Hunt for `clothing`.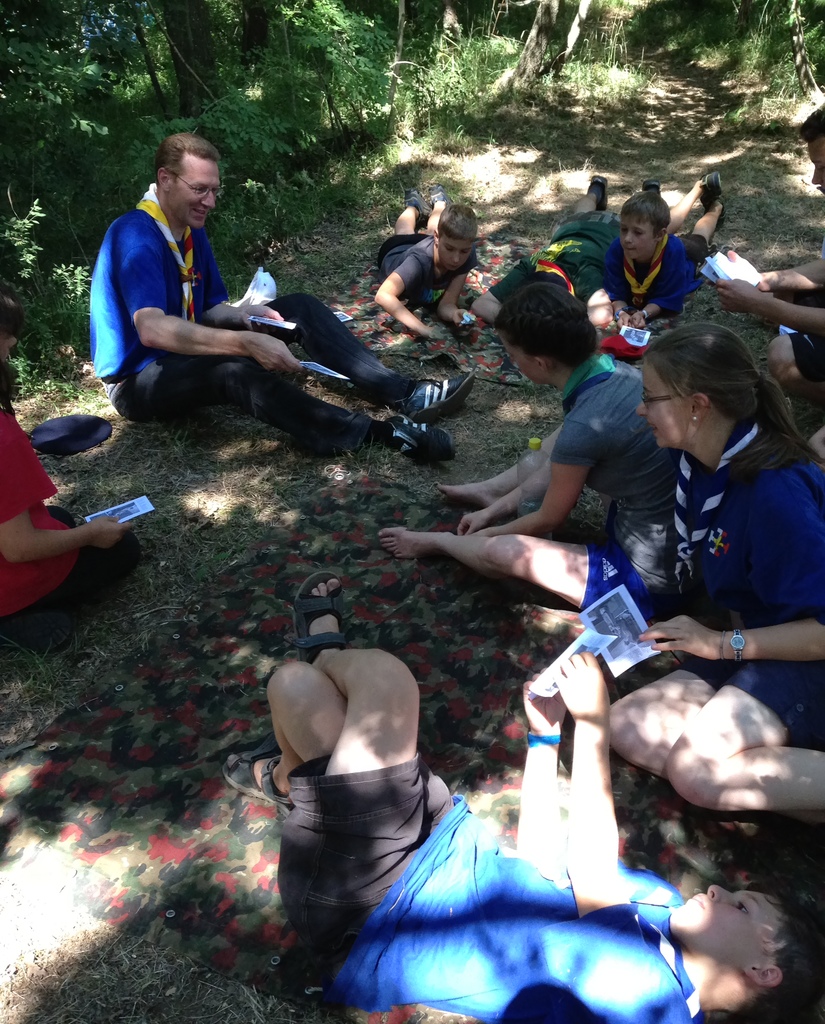
Hunted down at [382,234,478,300].
